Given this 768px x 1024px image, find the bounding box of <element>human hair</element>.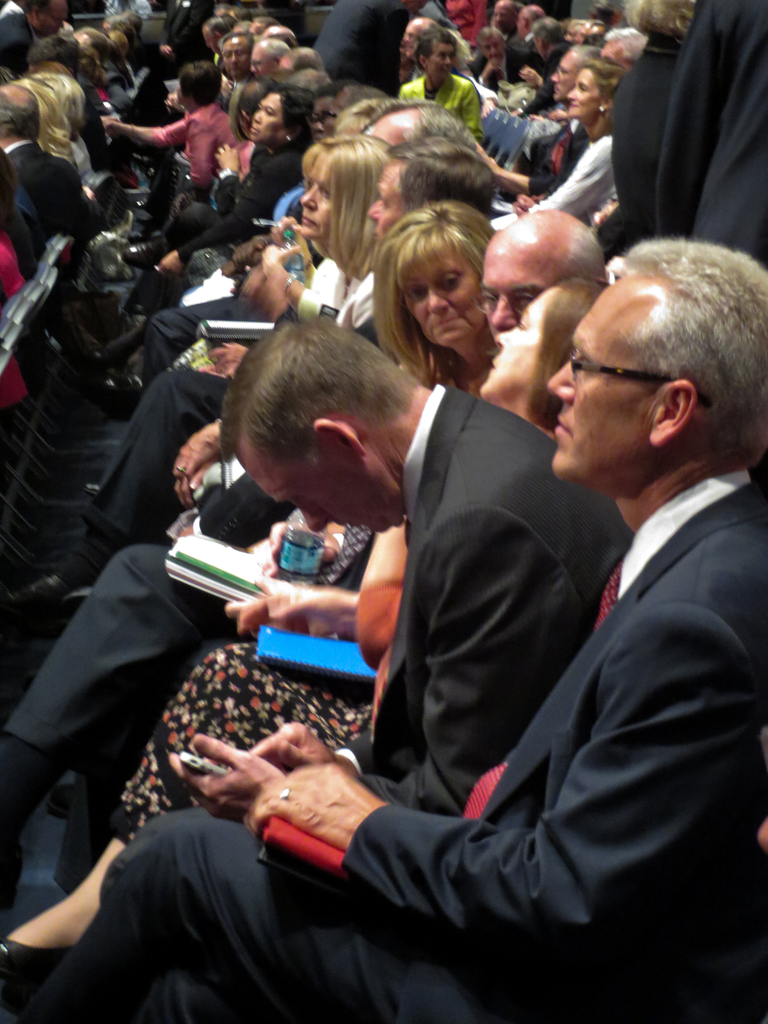
BBox(221, 28, 255, 58).
